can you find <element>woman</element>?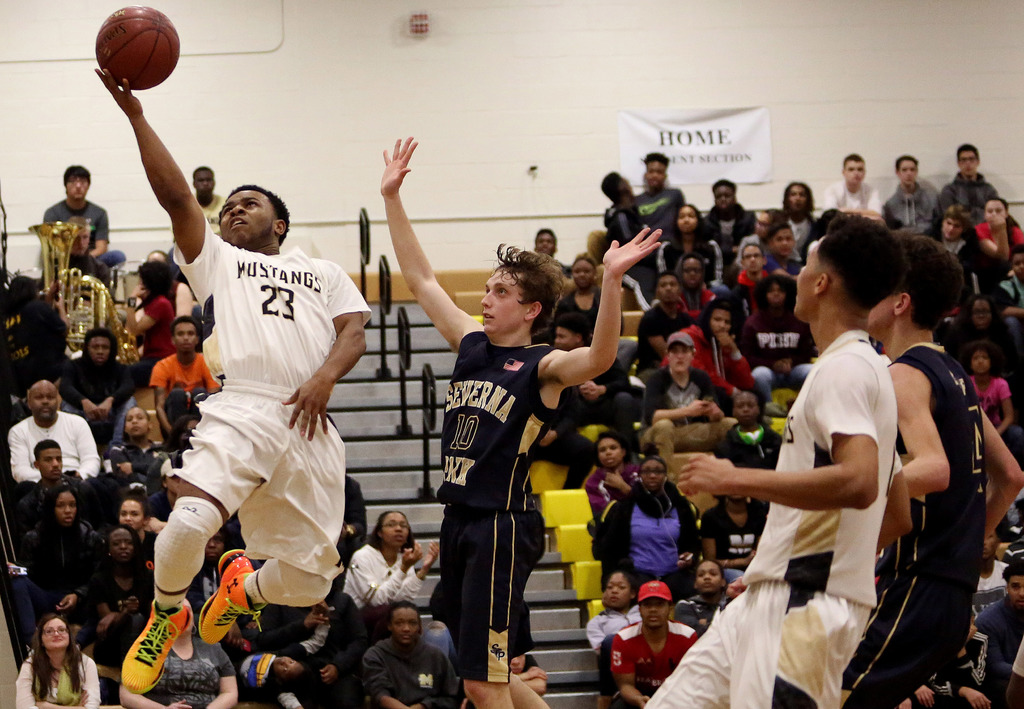
Yes, bounding box: [left=338, top=503, right=443, bottom=633].
